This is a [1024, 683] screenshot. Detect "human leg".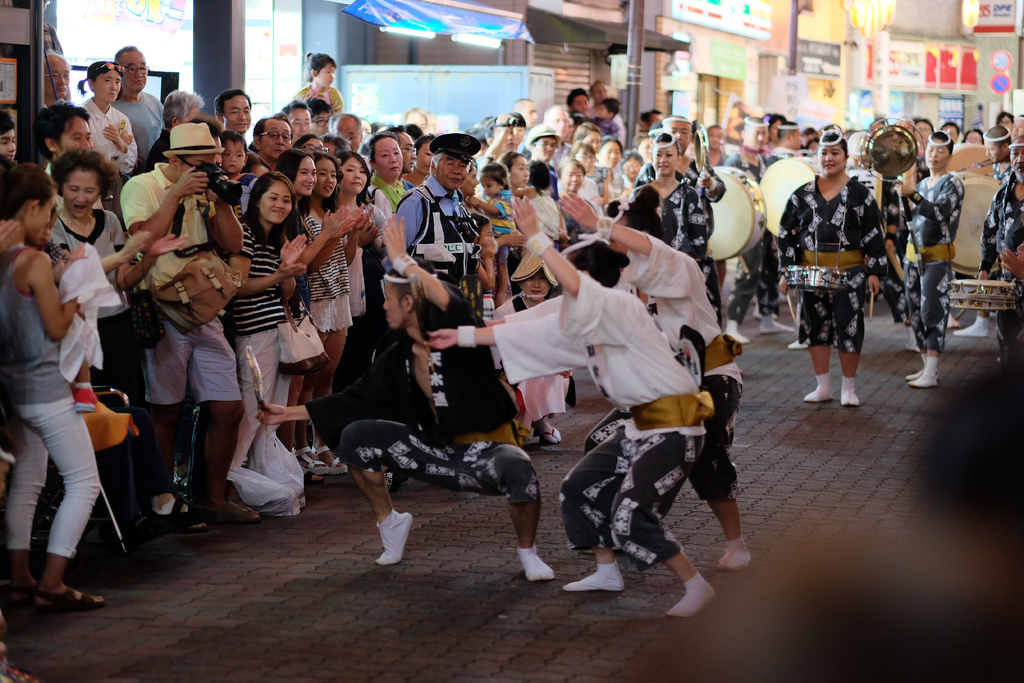
{"left": 681, "top": 373, "right": 751, "bottom": 570}.
